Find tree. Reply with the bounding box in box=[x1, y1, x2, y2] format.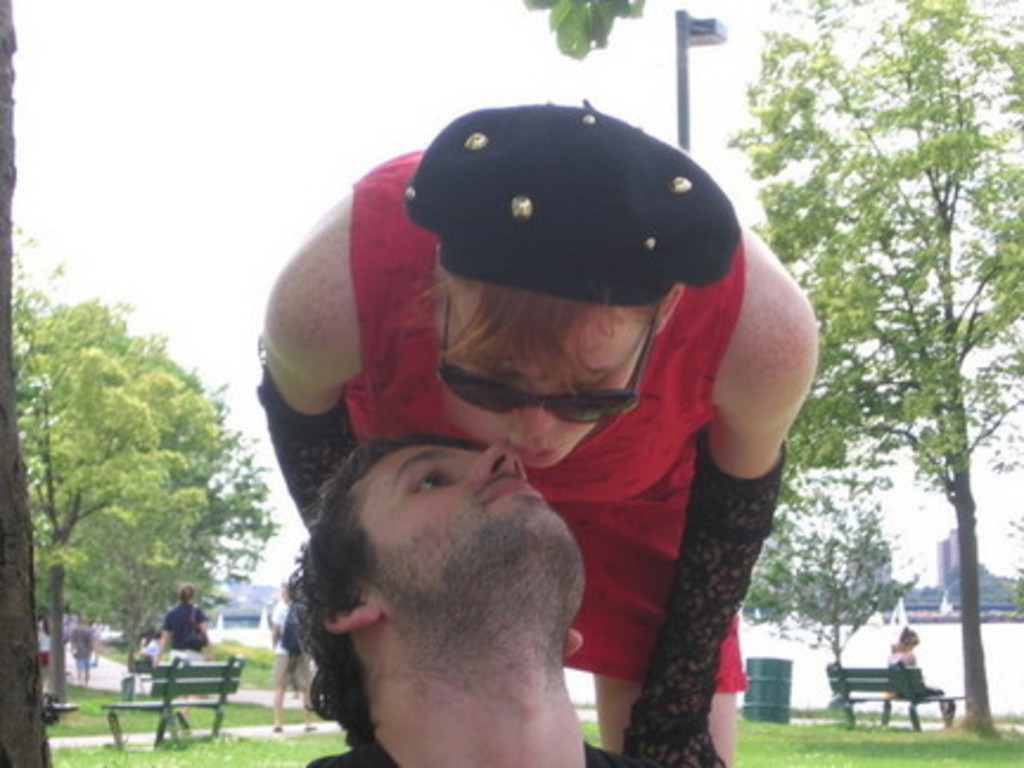
box=[740, 505, 920, 725].
